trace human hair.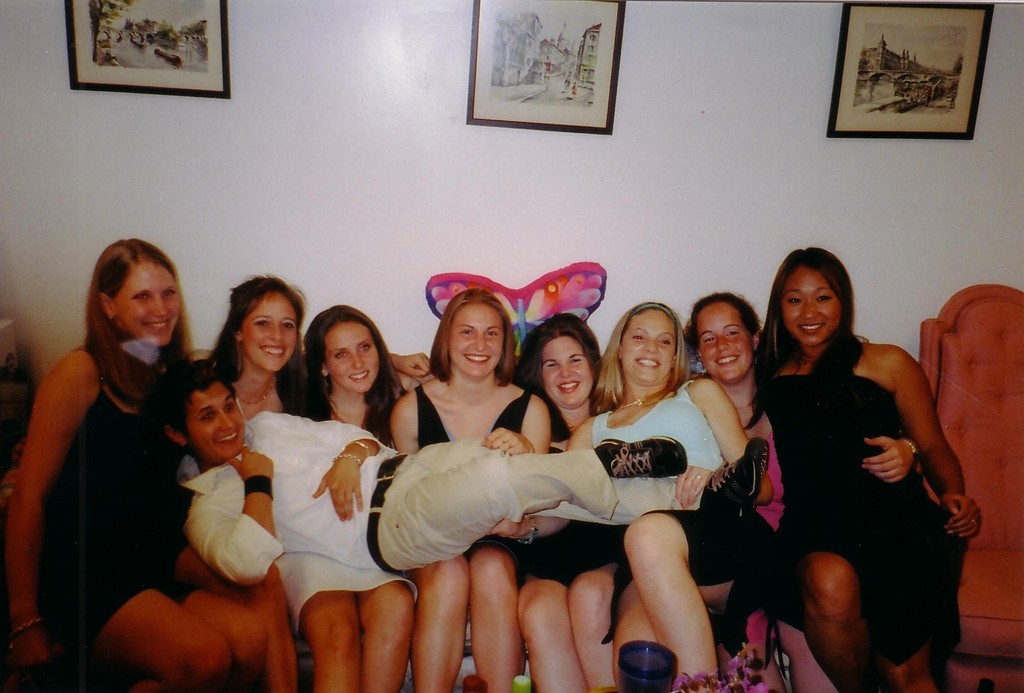
Traced to 746 244 877 436.
